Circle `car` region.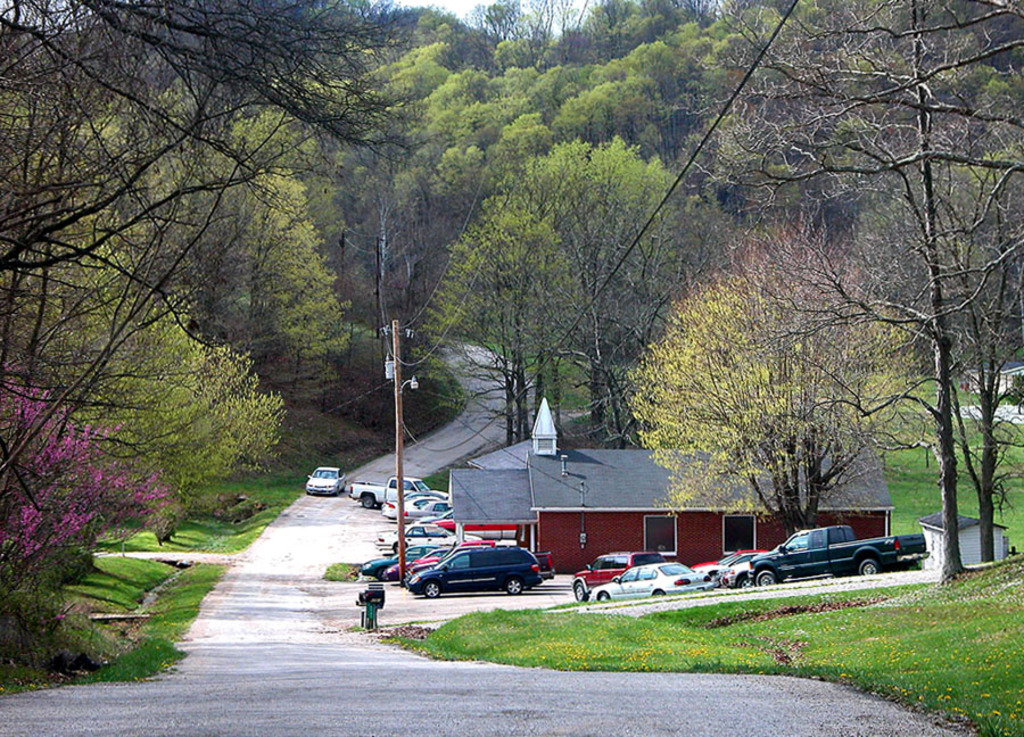
Region: pyautogui.locateOnScreen(307, 464, 348, 491).
